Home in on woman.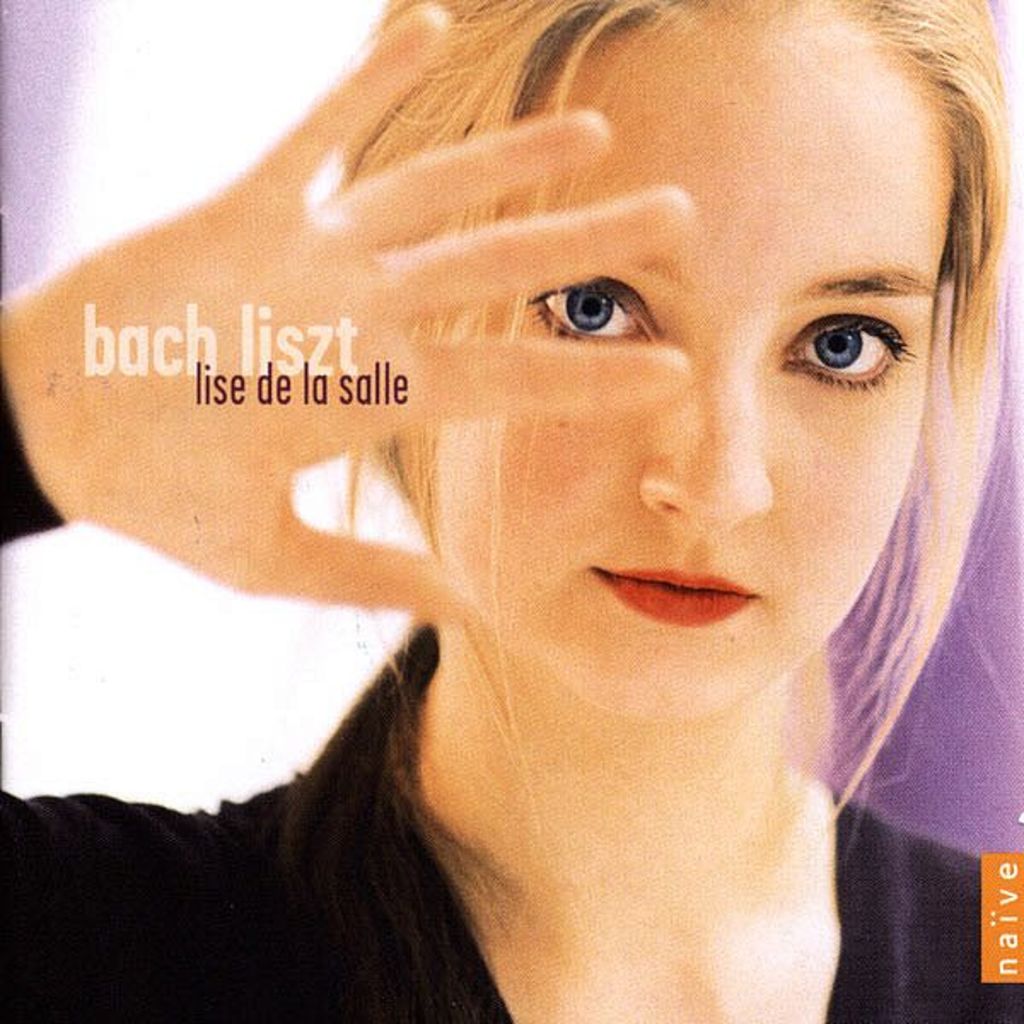
Homed in at crop(0, 0, 1023, 1023).
